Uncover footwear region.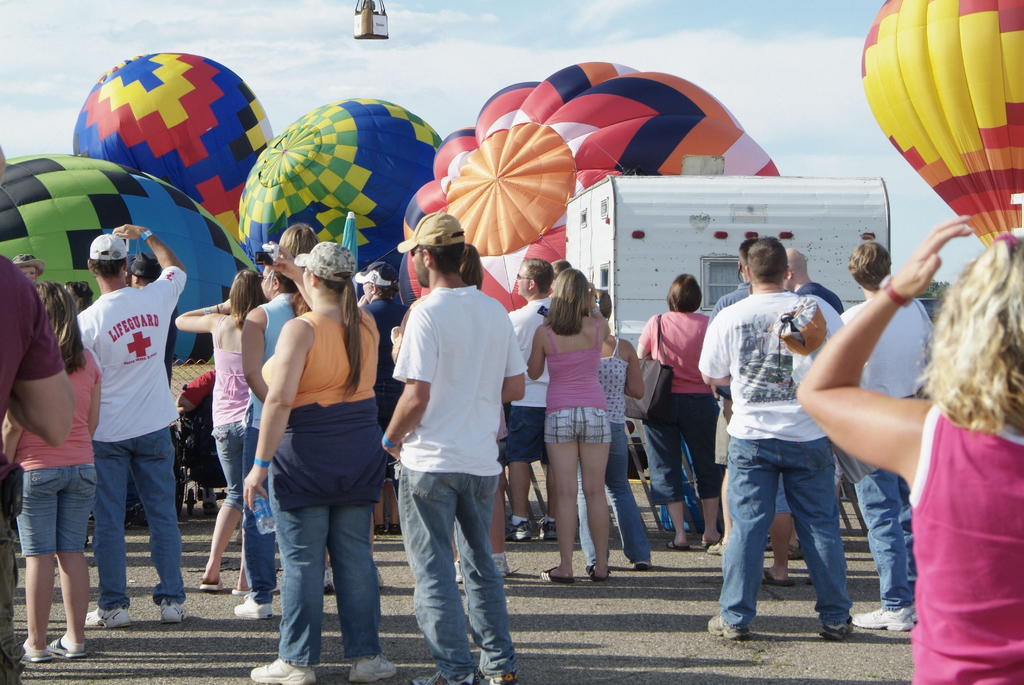
Uncovered: <bbox>411, 670, 479, 684</bbox>.
